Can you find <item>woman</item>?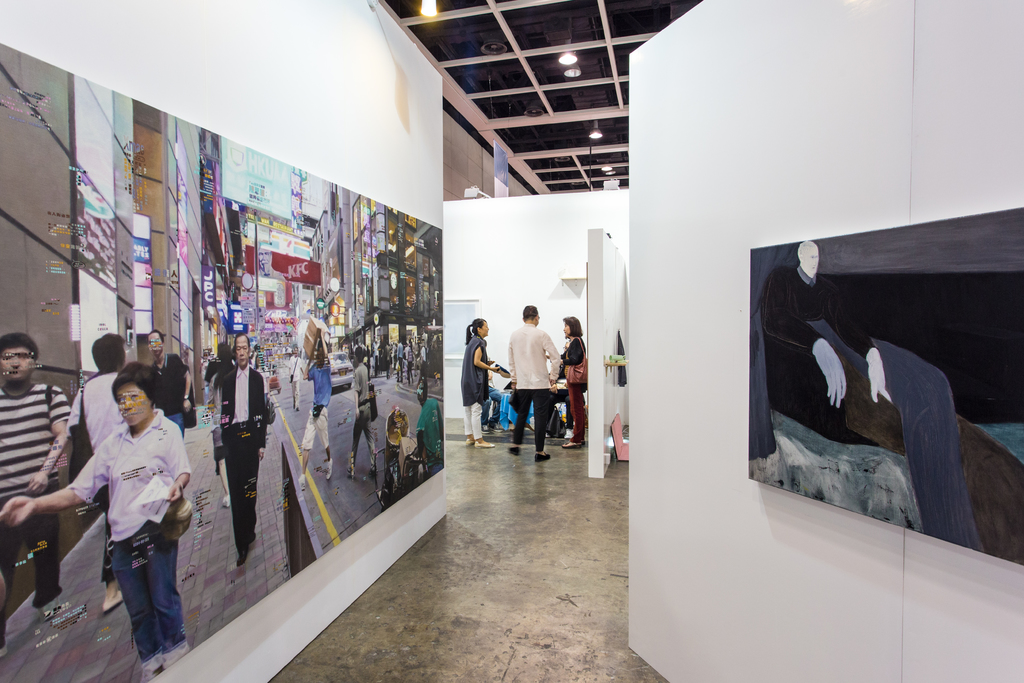
Yes, bounding box: [462, 318, 496, 447].
